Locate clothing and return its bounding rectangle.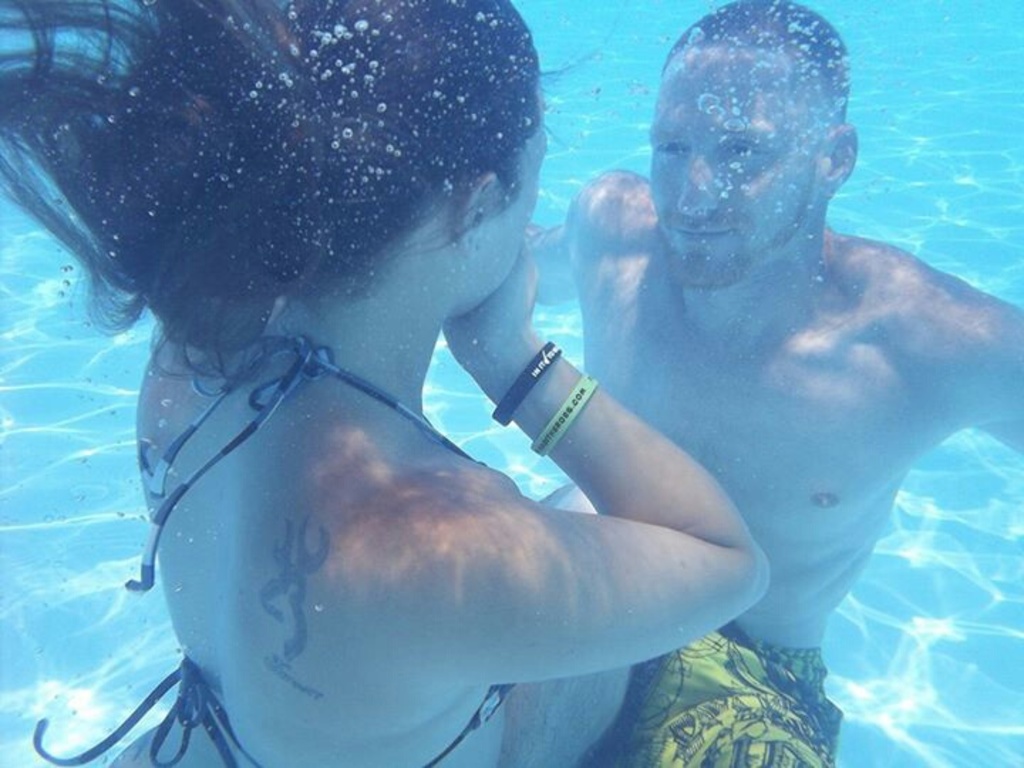
627 633 836 767.
